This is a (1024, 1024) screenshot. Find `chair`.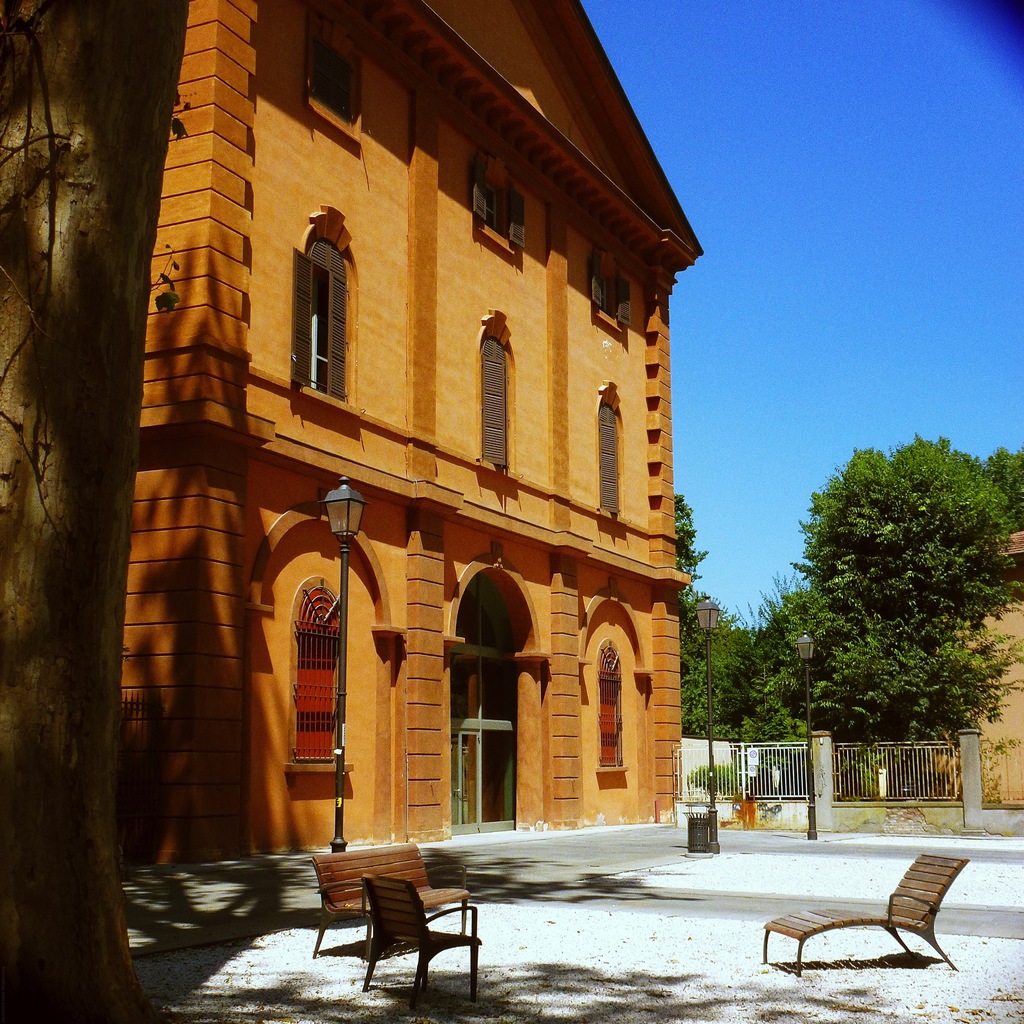
Bounding box: (755, 847, 970, 977).
